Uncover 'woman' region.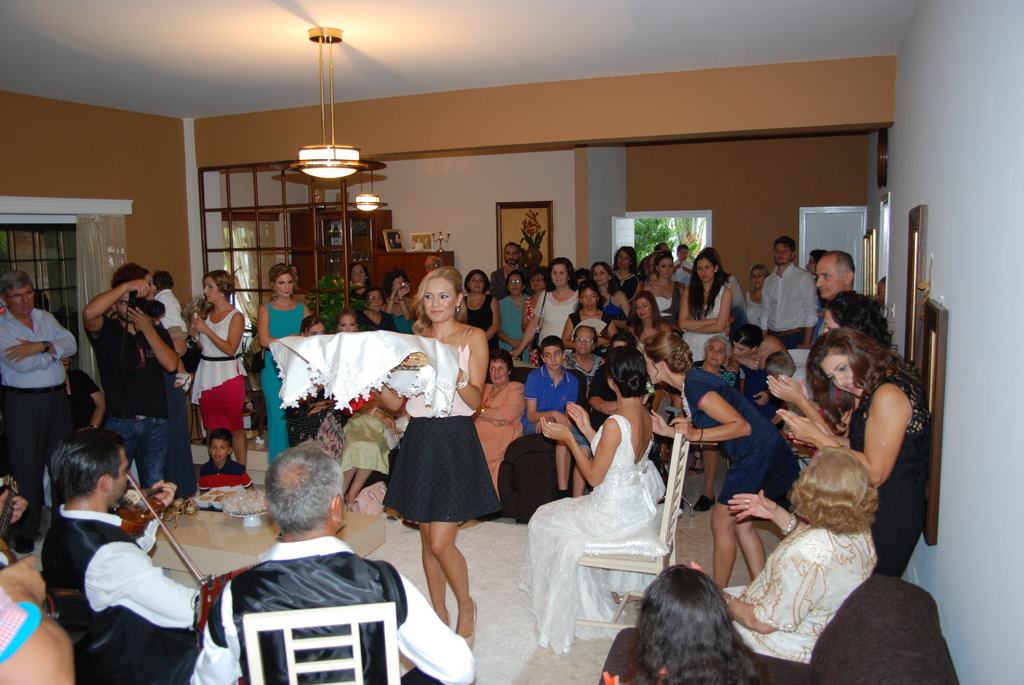
Uncovered: l=742, t=264, r=772, b=333.
